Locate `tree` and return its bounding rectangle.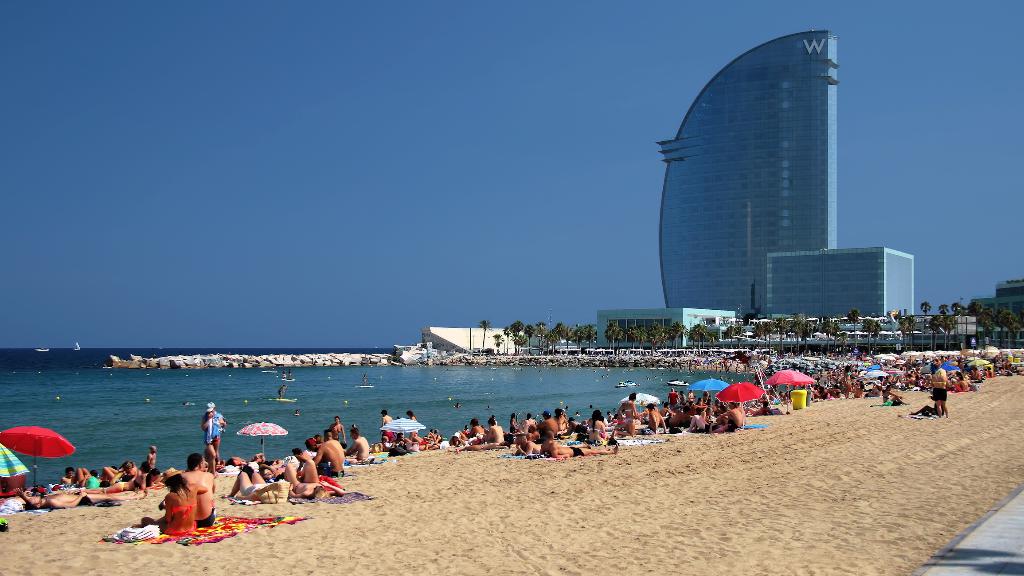
region(982, 305, 995, 322).
